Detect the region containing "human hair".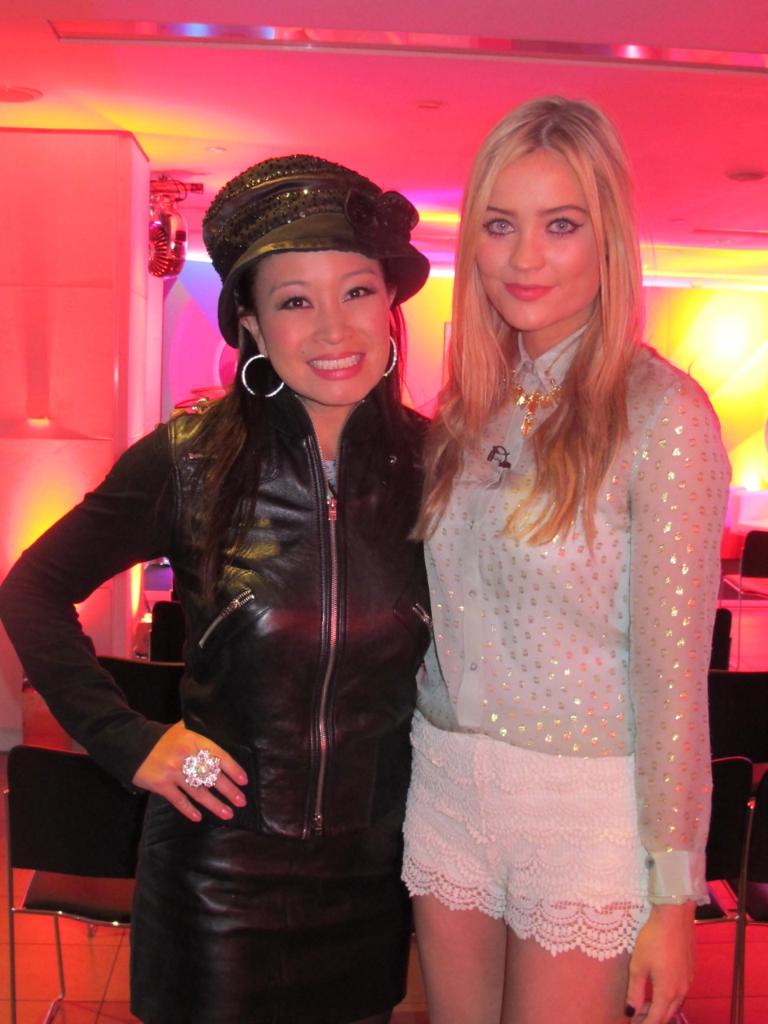
region(430, 70, 669, 552).
